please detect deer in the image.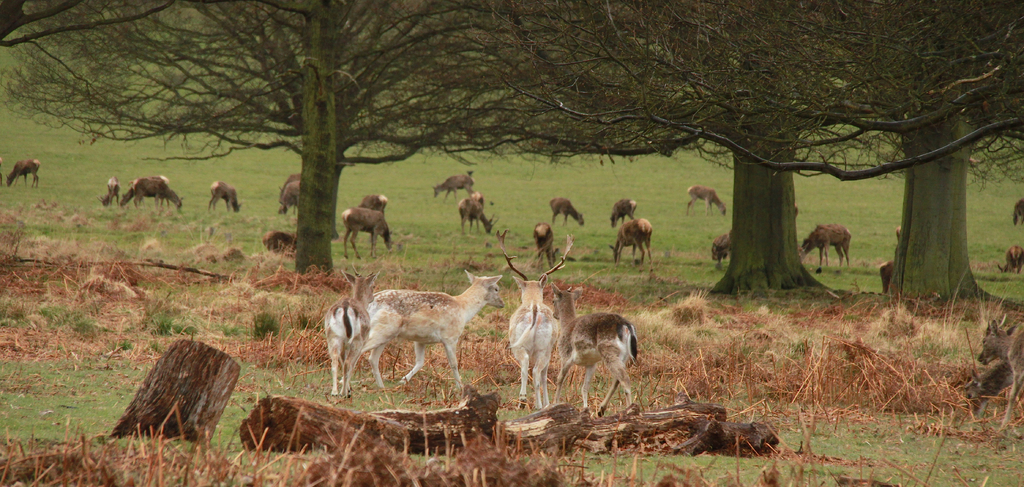
(799,224,851,270).
